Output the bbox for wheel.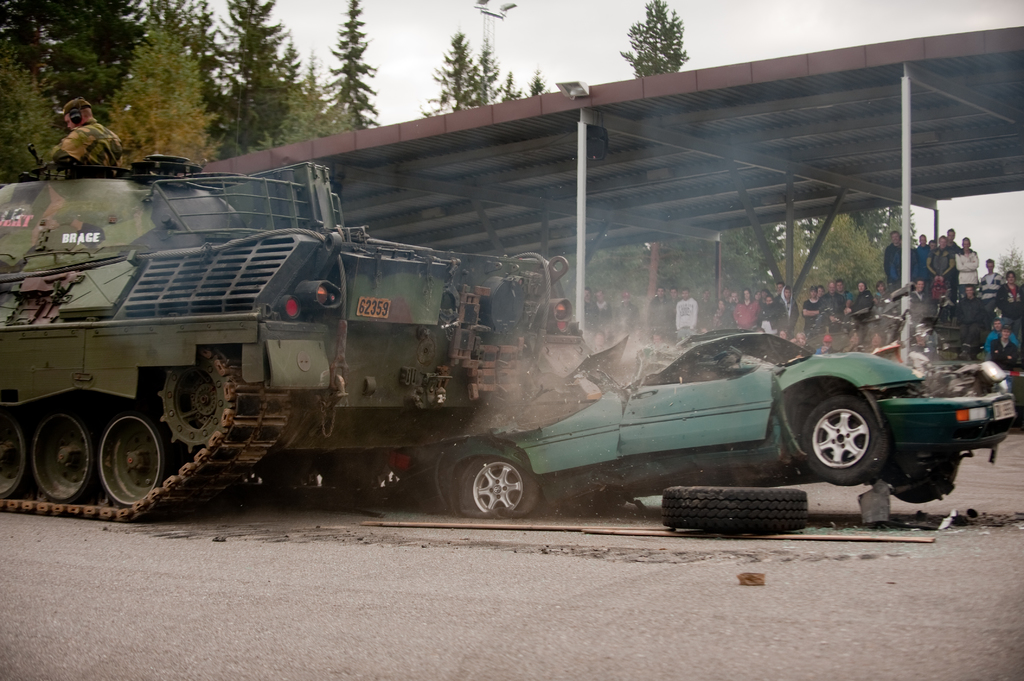
99,414,171,506.
